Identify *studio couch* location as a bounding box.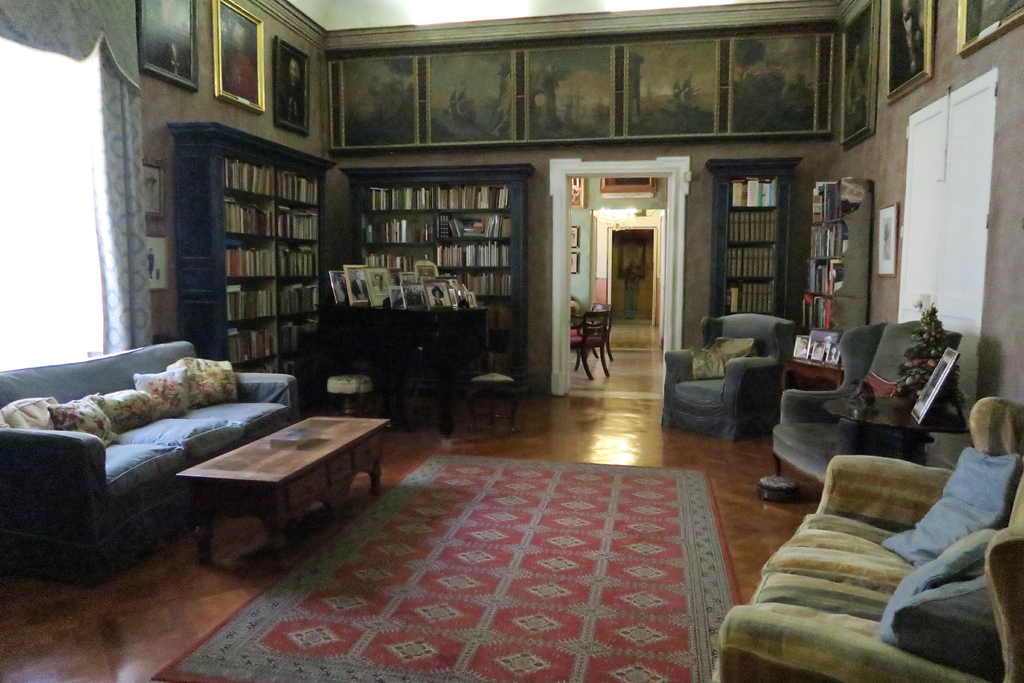
[766,315,966,491].
